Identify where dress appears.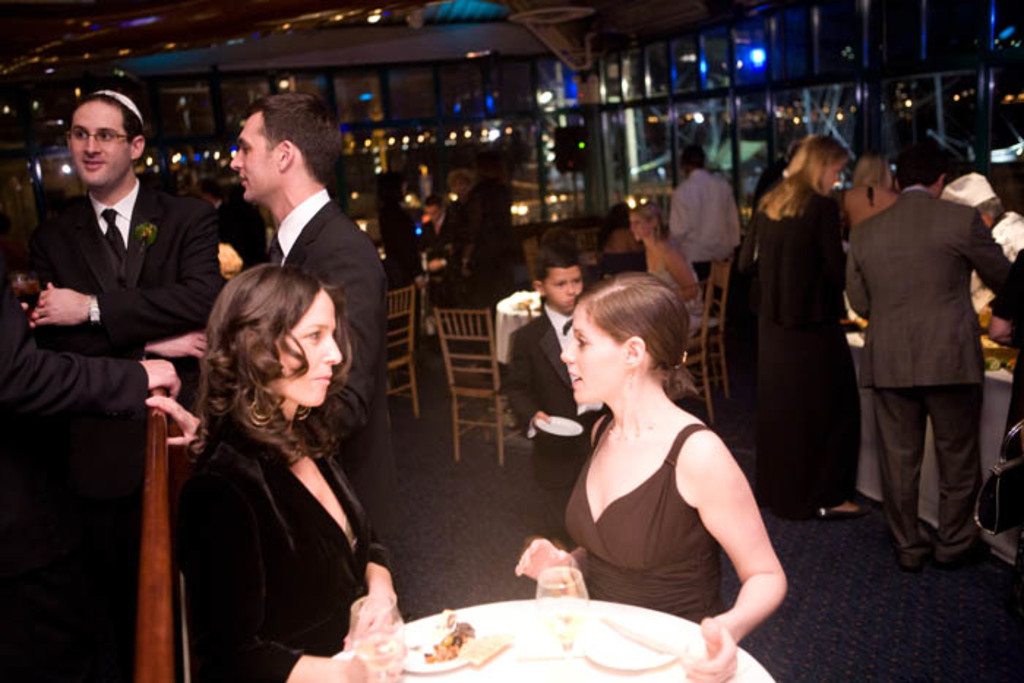
Appears at 562/424/720/624.
